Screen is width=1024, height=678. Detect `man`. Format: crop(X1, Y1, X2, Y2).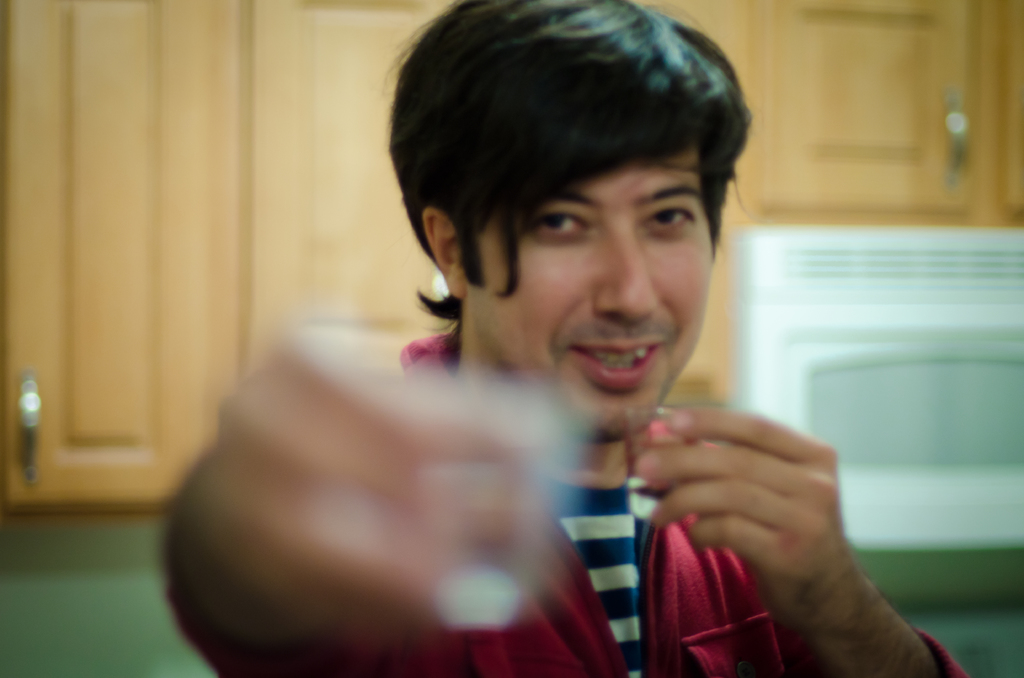
crop(154, 0, 970, 677).
